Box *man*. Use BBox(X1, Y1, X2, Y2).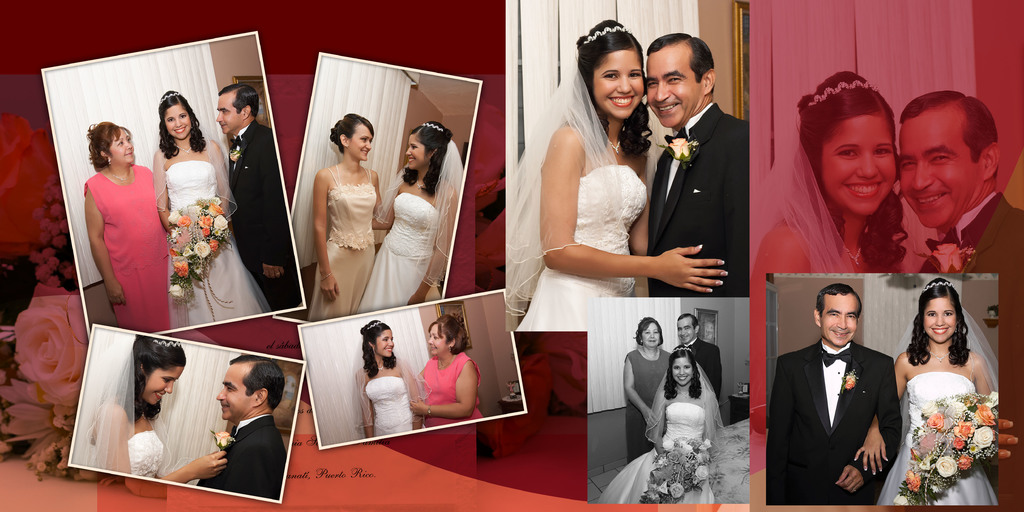
BBox(223, 67, 313, 322).
